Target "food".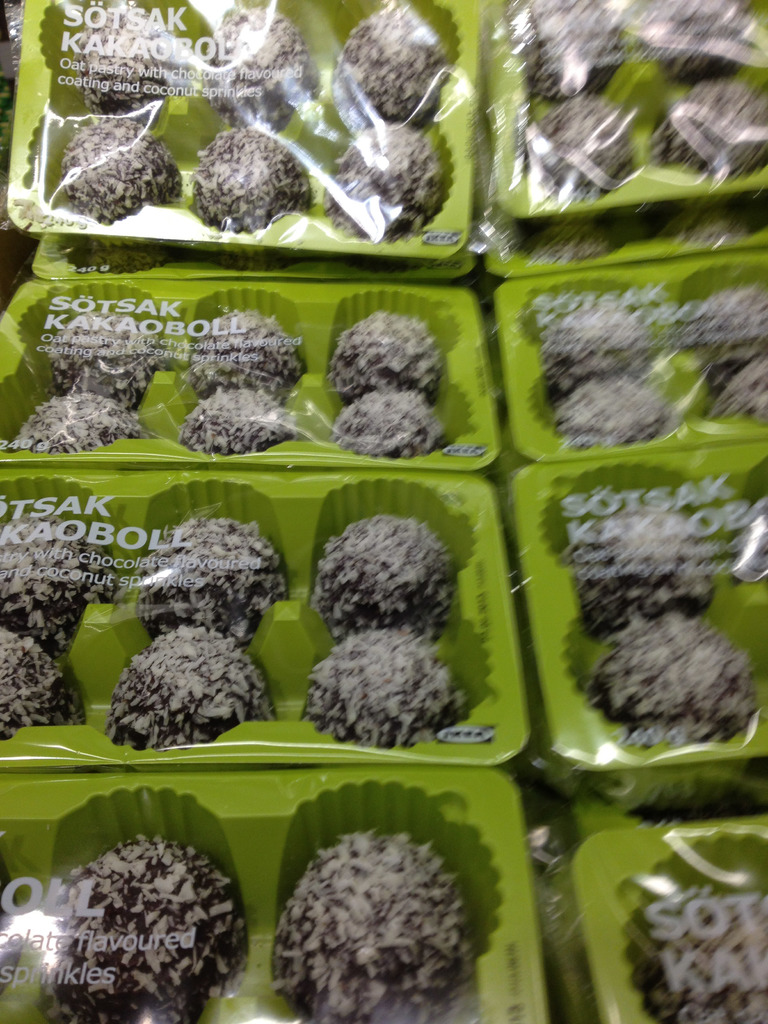
Target region: {"left": 105, "top": 623, "right": 275, "bottom": 753}.
